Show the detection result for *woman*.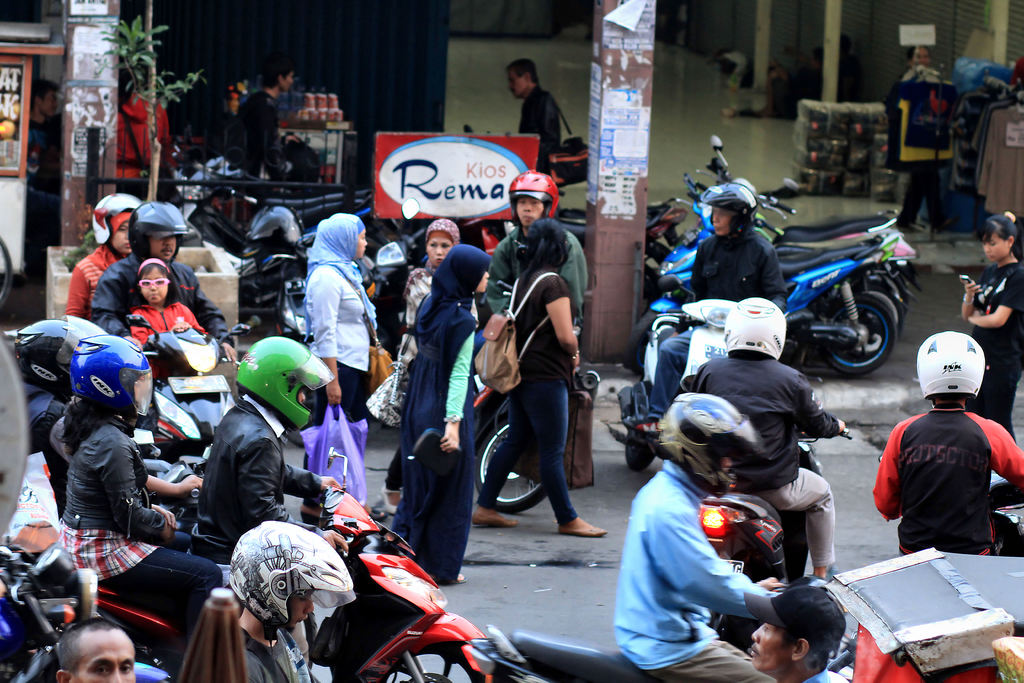
[left=377, top=217, right=461, bottom=514].
